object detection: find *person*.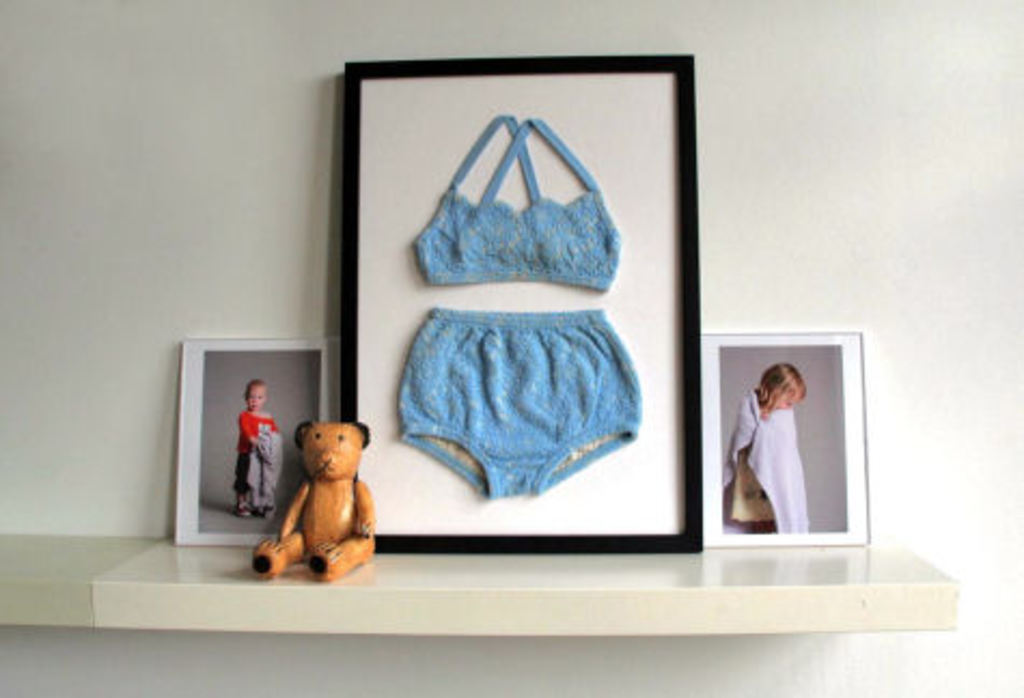
region(237, 381, 282, 513).
